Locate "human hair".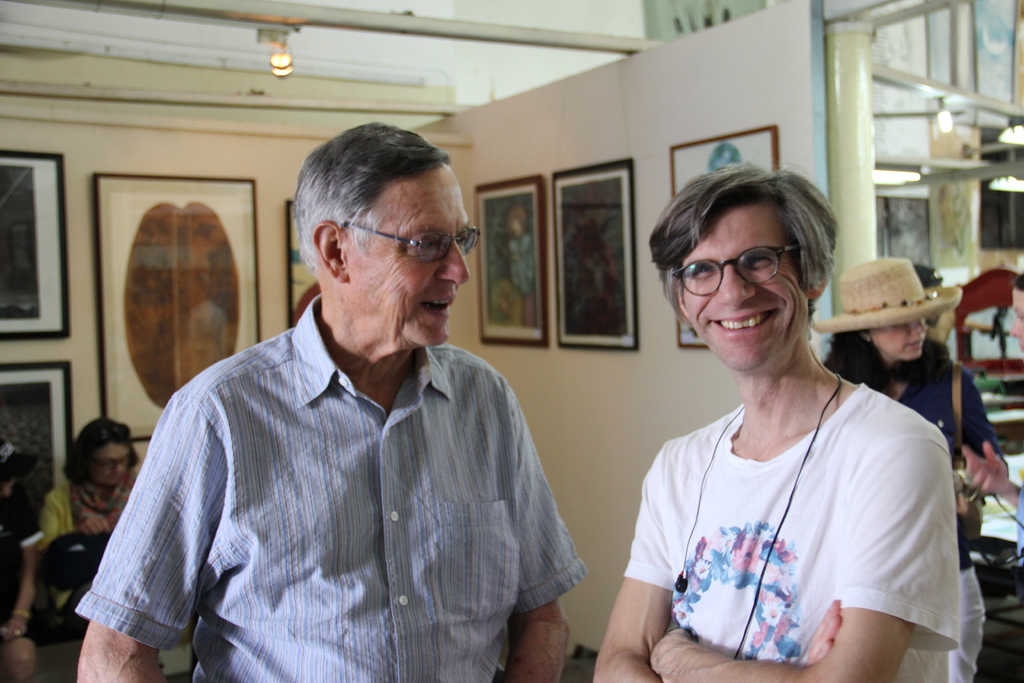
Bounding box: [64, 415, 136, 486].
